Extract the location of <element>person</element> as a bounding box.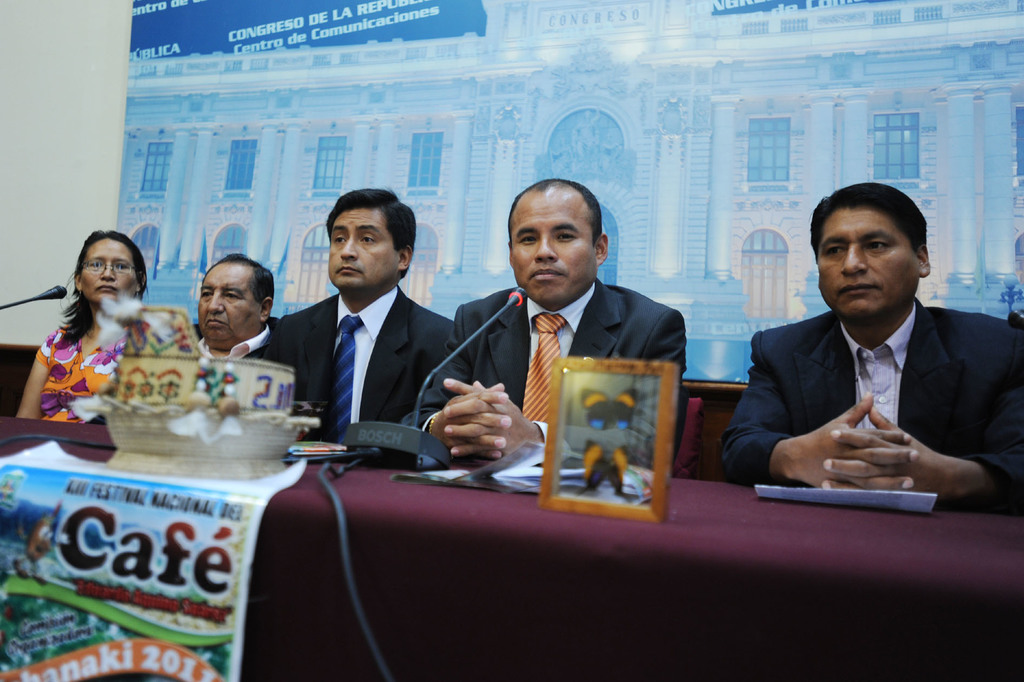
left=724, top=179, right=1023, bottom=509.
